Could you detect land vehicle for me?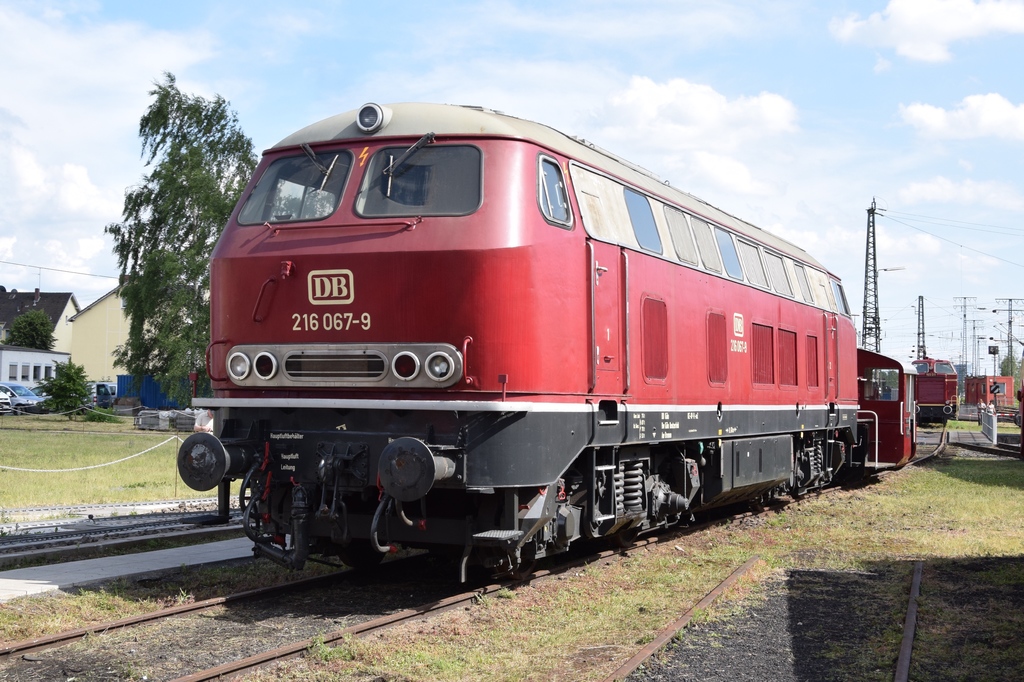
Detection result: bbox=[0, 389, 13, 413].
